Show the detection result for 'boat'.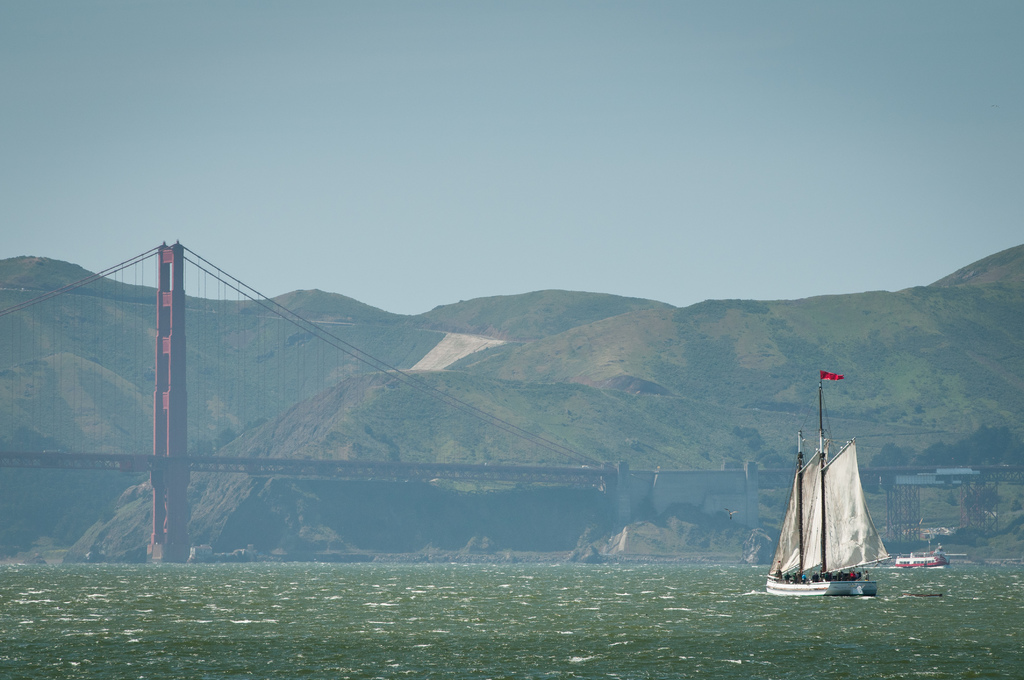
(893, 509, 947, 574).
